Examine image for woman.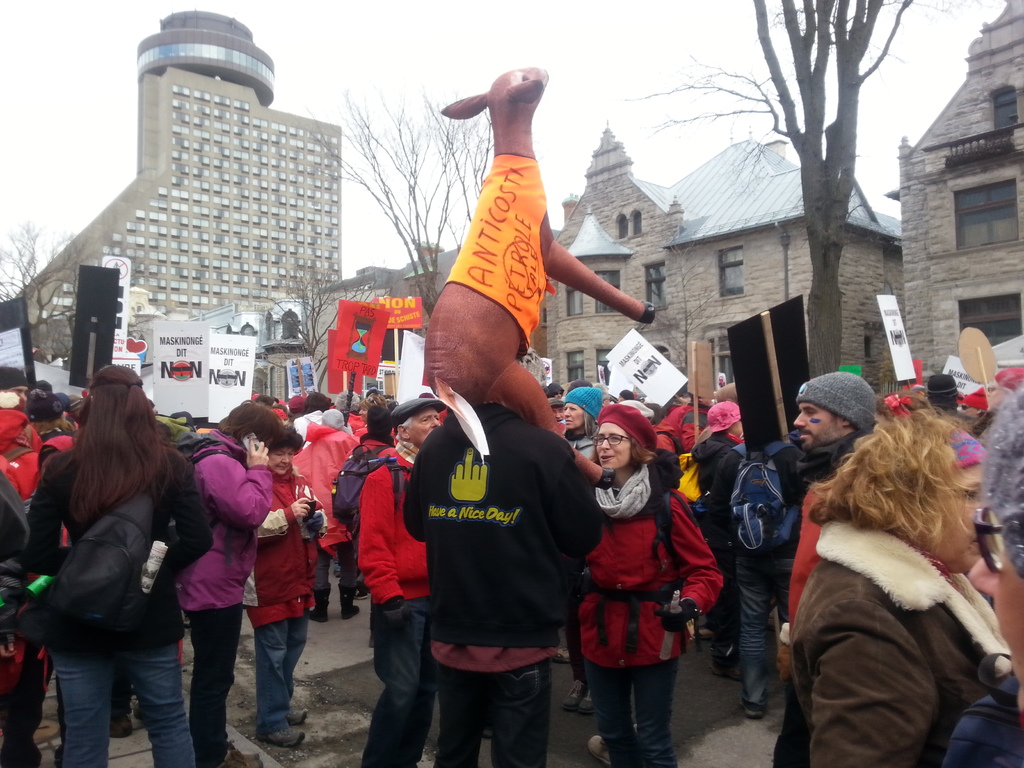
Examination result: BBox(779, 412, 1023, 767).
